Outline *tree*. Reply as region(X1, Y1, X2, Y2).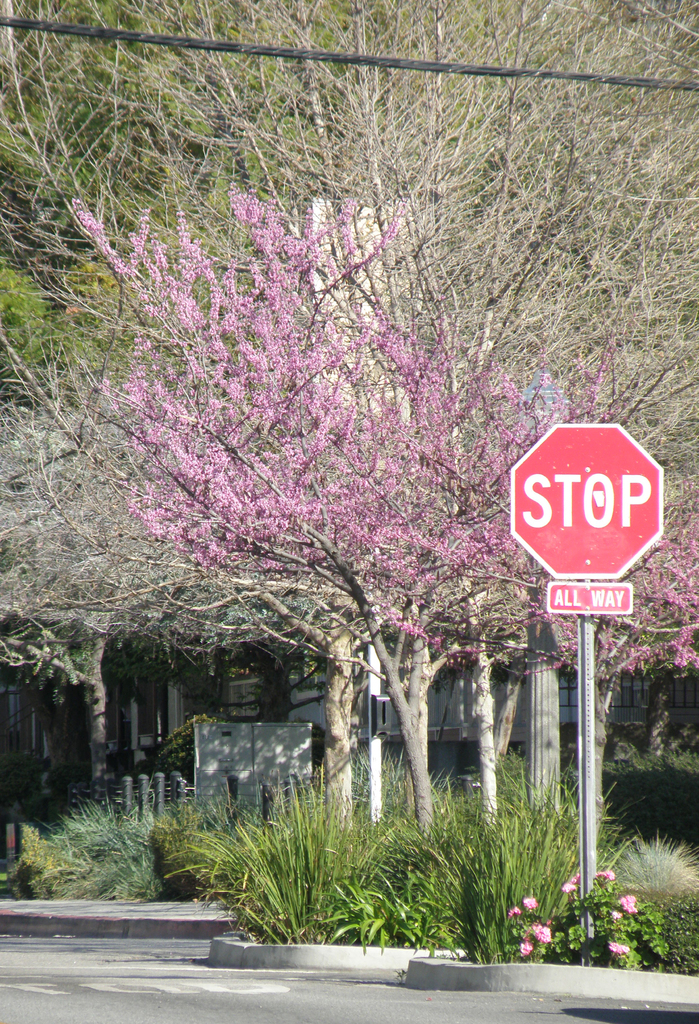
region(286, 0, 693, 926).
